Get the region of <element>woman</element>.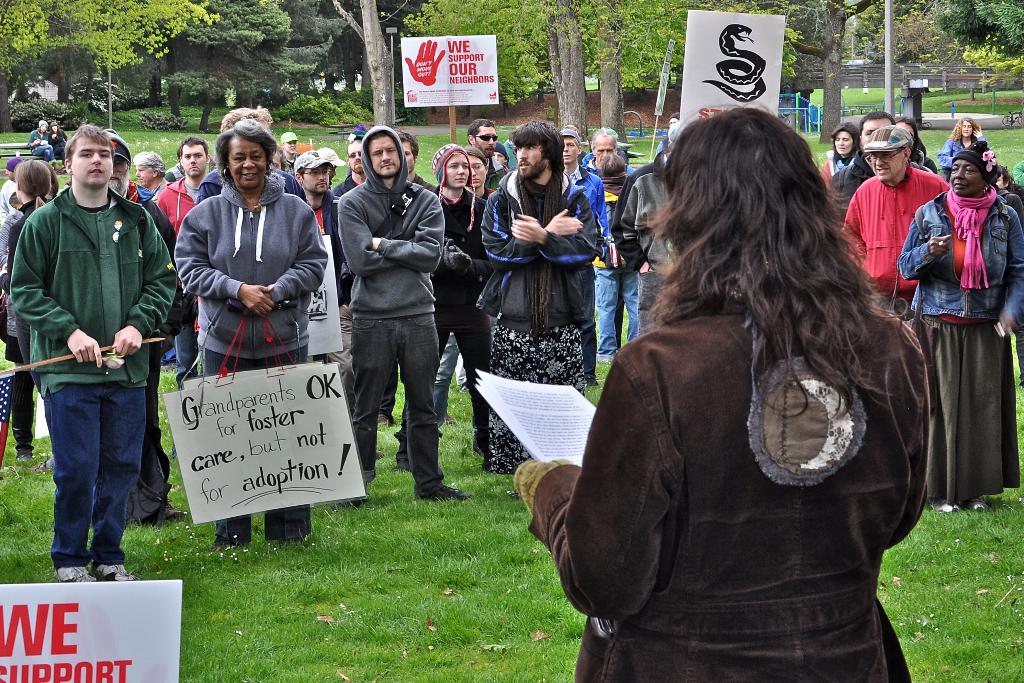
locate(431, 147, 493, 452).
